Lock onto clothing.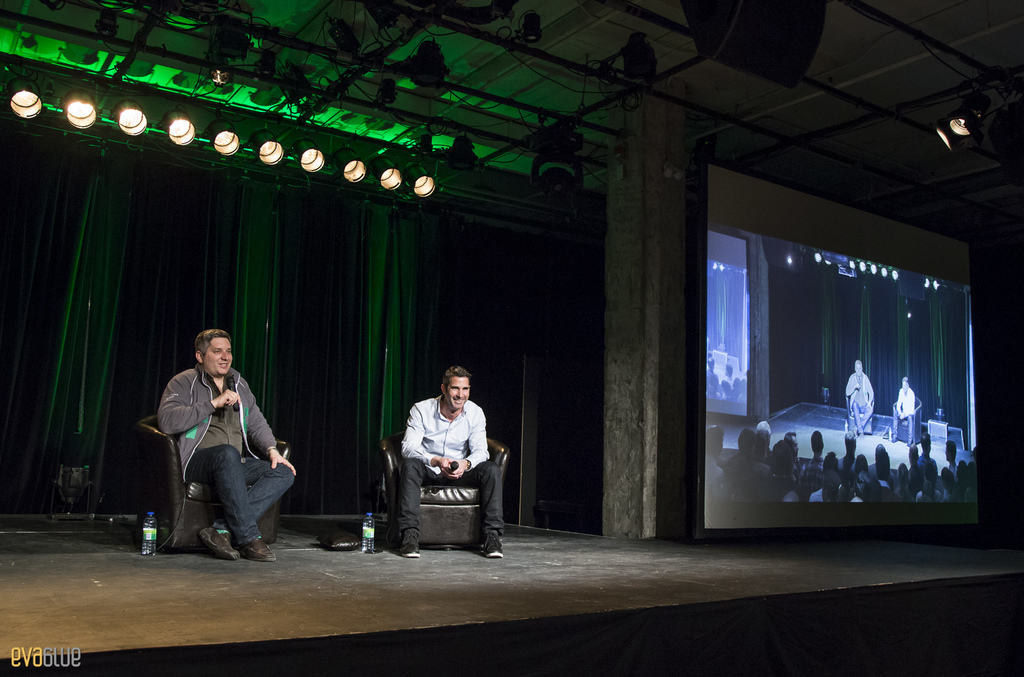
Locked: box=[149, 335, 283, 558].
